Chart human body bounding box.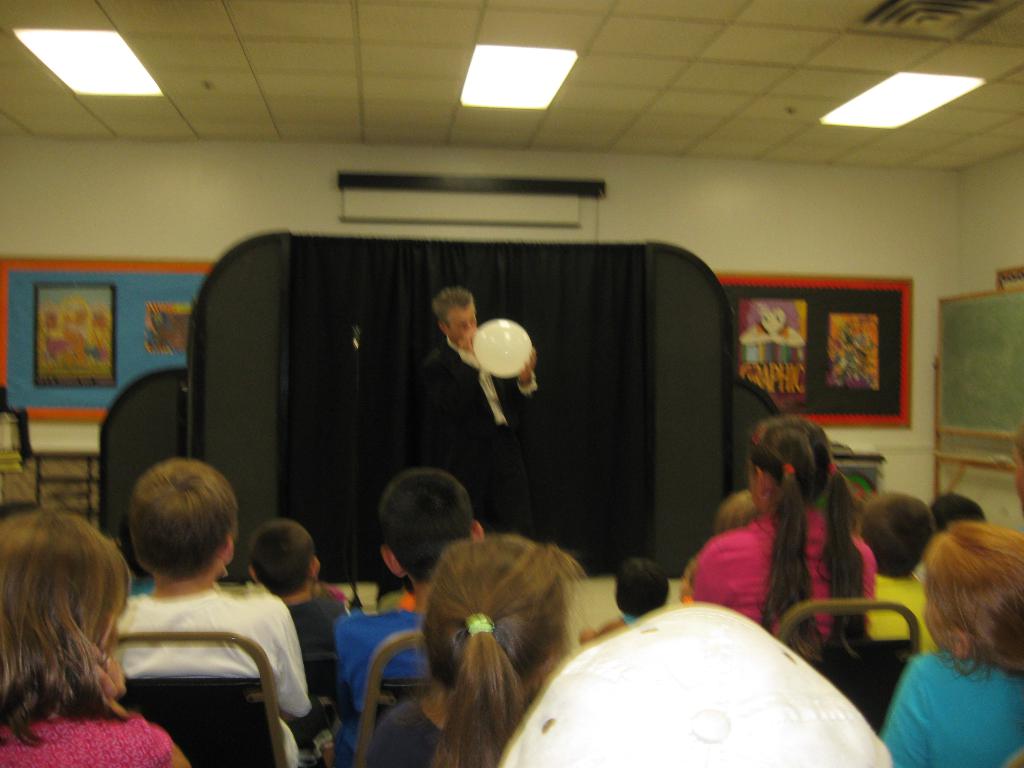
Charted: 329, 603, 442, 767.
